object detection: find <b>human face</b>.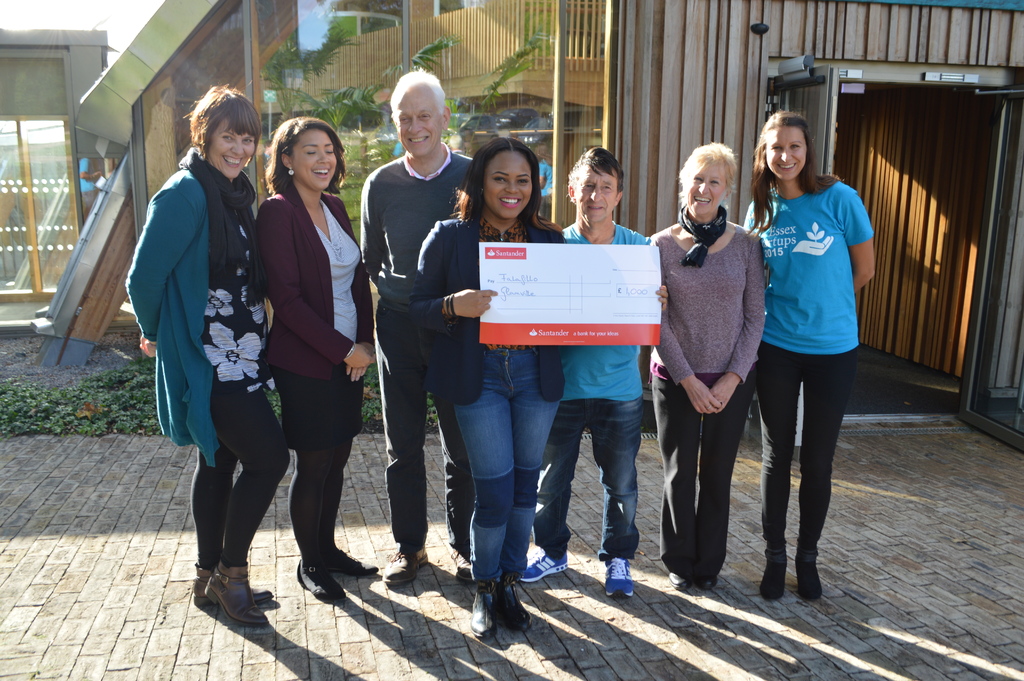
detection(688, 164, 726, 214).
